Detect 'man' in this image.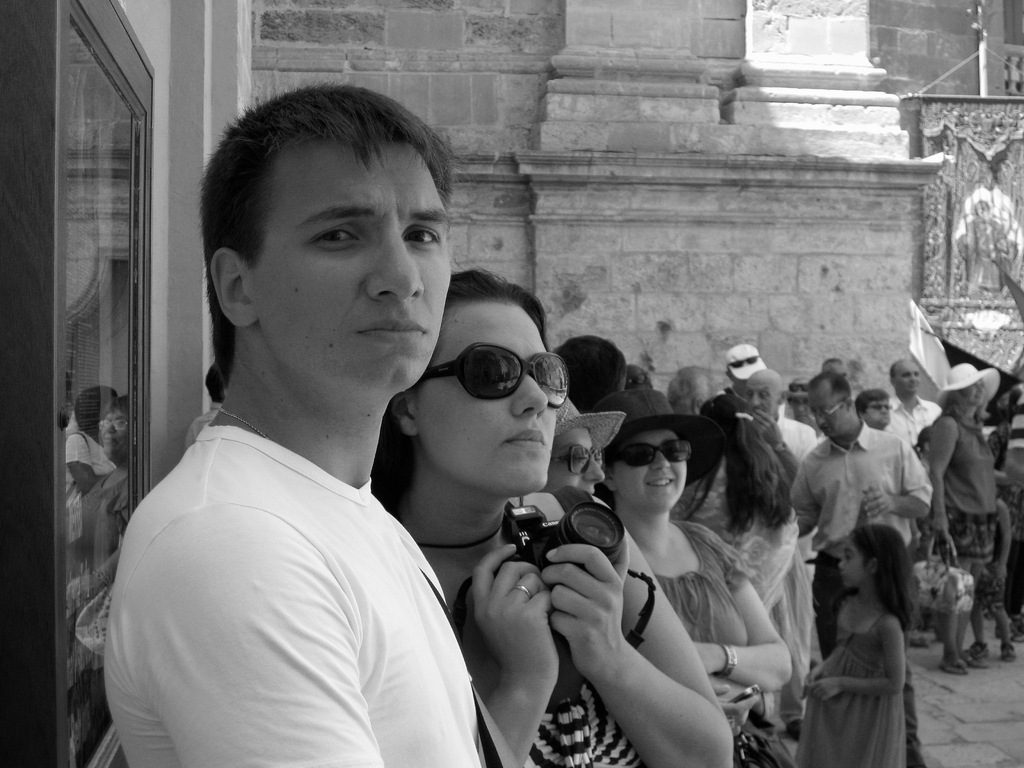
Detection: x1=92 y1=92 x2=503 y2=748.
